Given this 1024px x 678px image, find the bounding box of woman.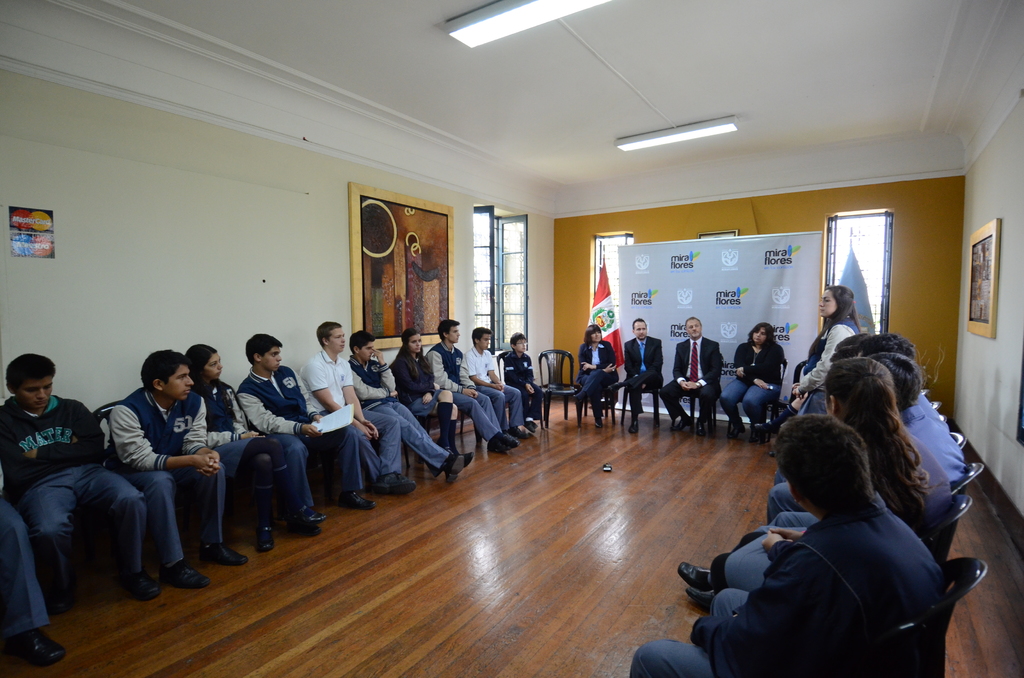
BBox(394, 330, 475, 471).
